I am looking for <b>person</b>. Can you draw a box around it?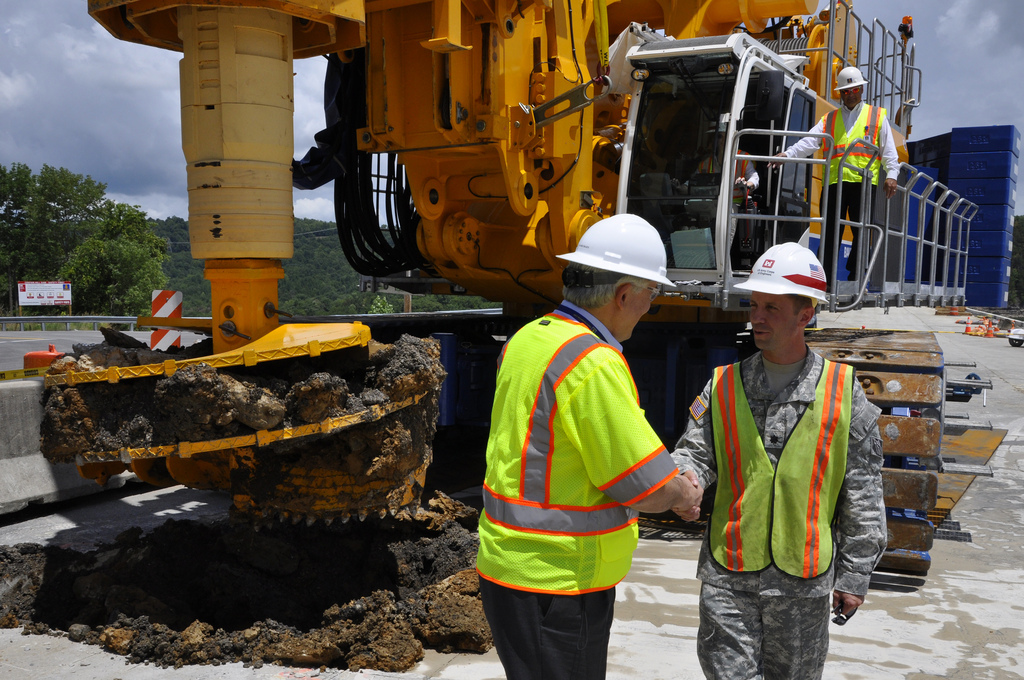
Sure, the bounding box is [771,67,897,286].
